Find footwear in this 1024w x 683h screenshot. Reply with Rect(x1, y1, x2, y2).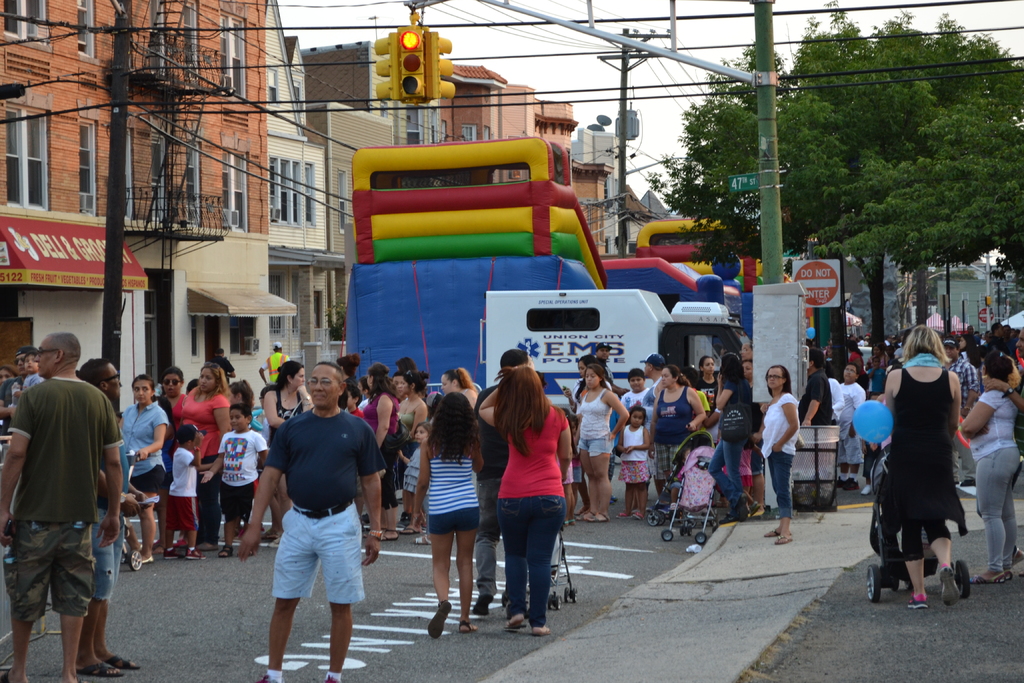
Rect(535, 630, 551, 634).
